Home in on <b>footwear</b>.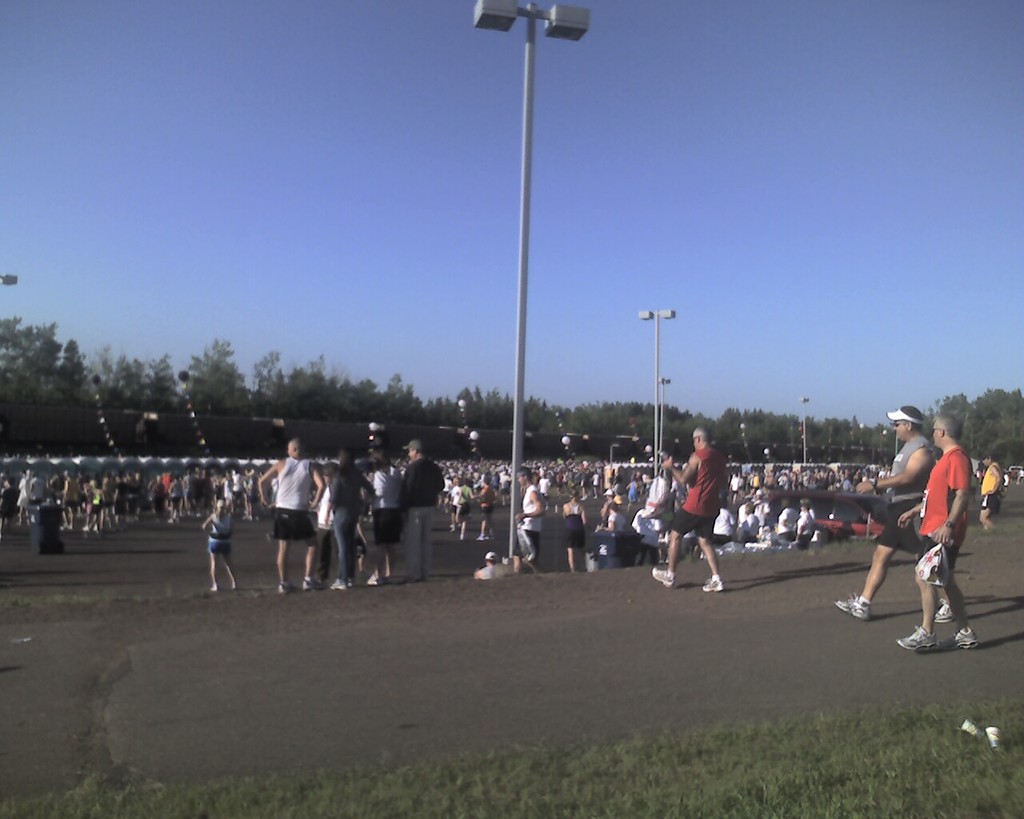
Homed in at 232:588:239:589.
